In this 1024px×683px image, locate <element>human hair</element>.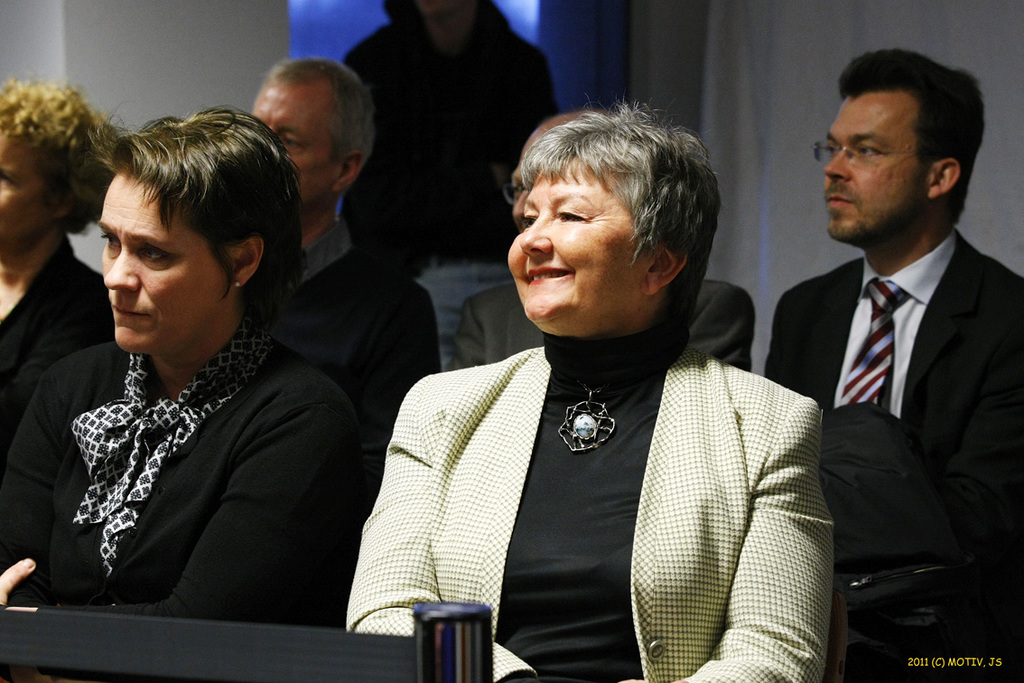
Bounding box: 265,51,379,174.
